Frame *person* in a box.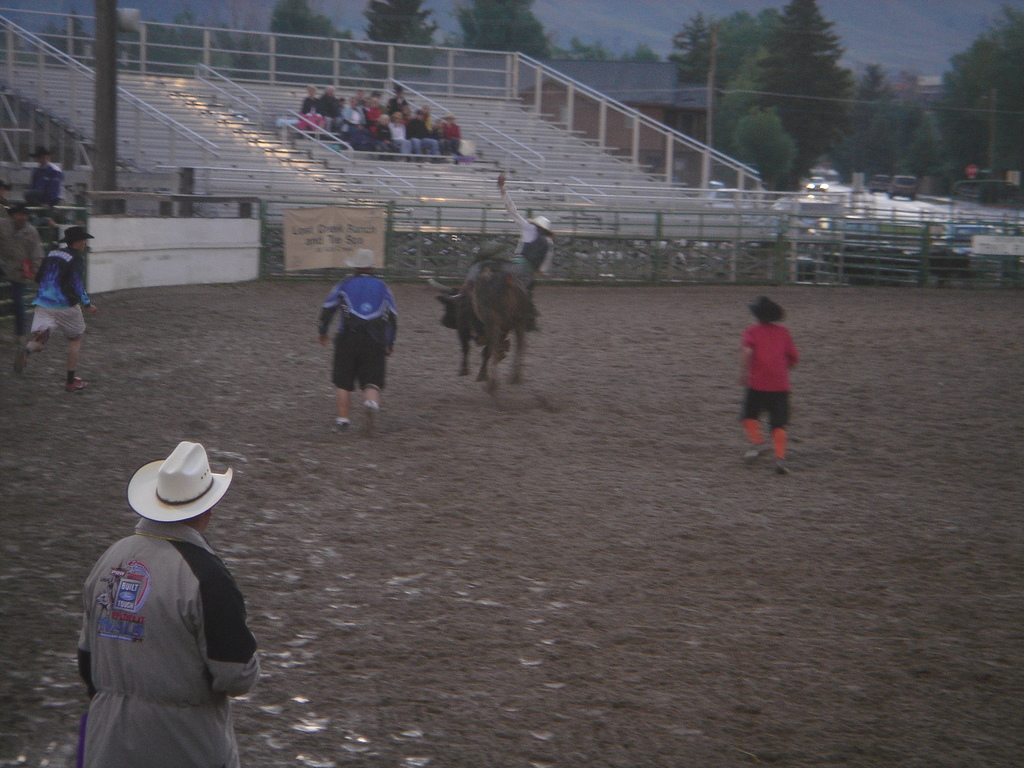
[74,435,262,767].
